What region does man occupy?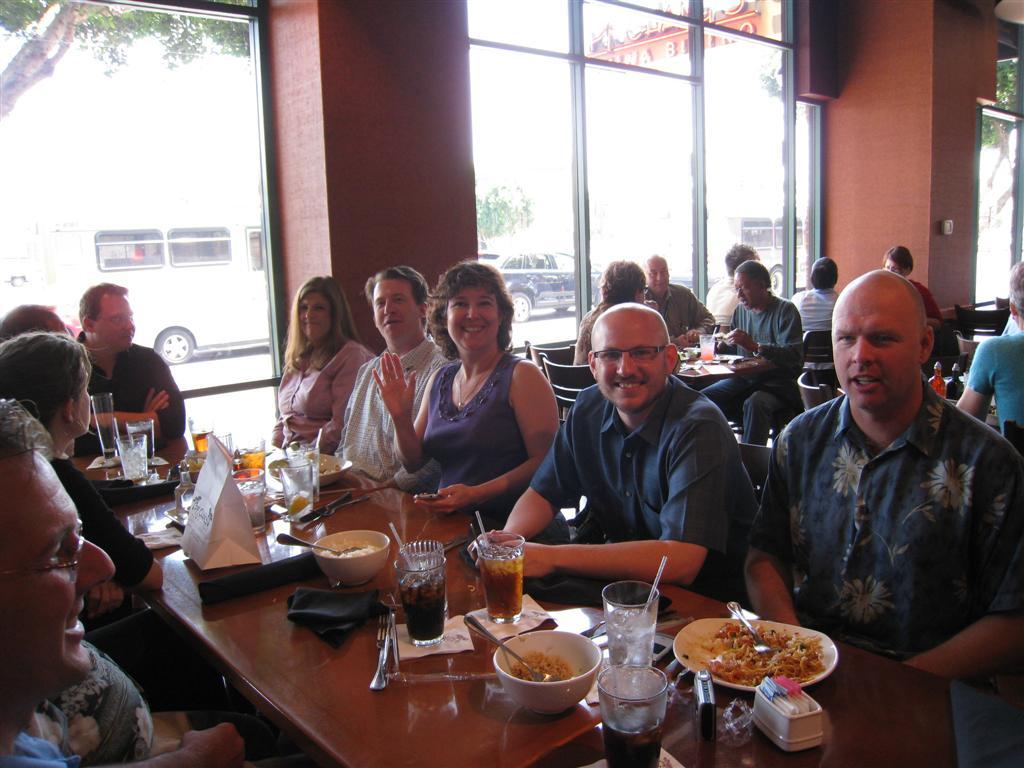
702:239:764:326.
